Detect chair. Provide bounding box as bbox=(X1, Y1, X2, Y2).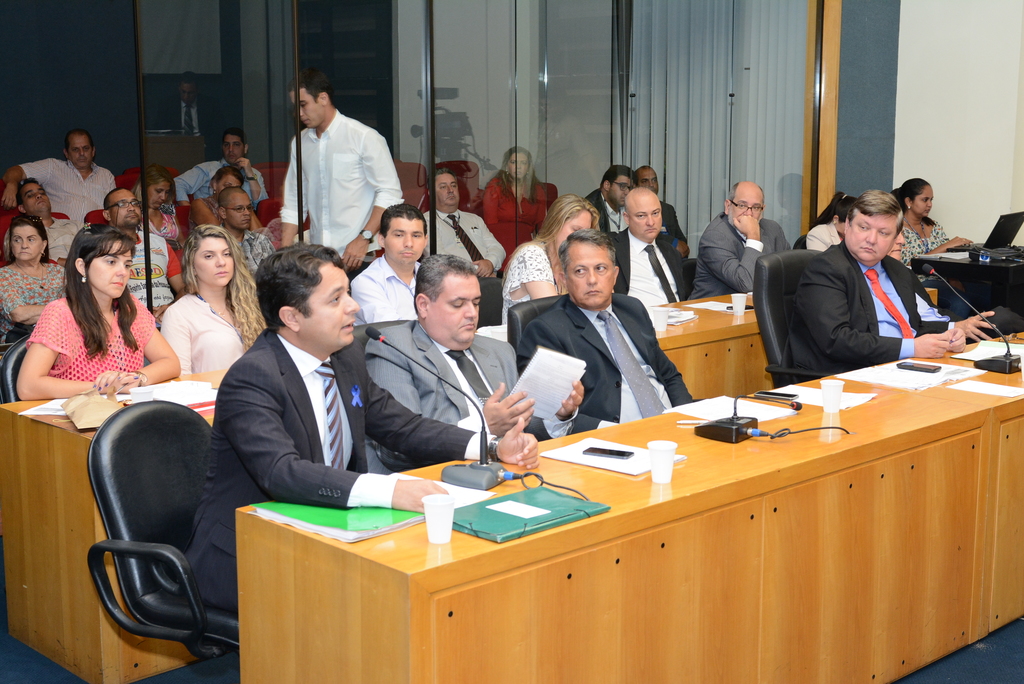
bbox=(0, 333, 36, 405).
